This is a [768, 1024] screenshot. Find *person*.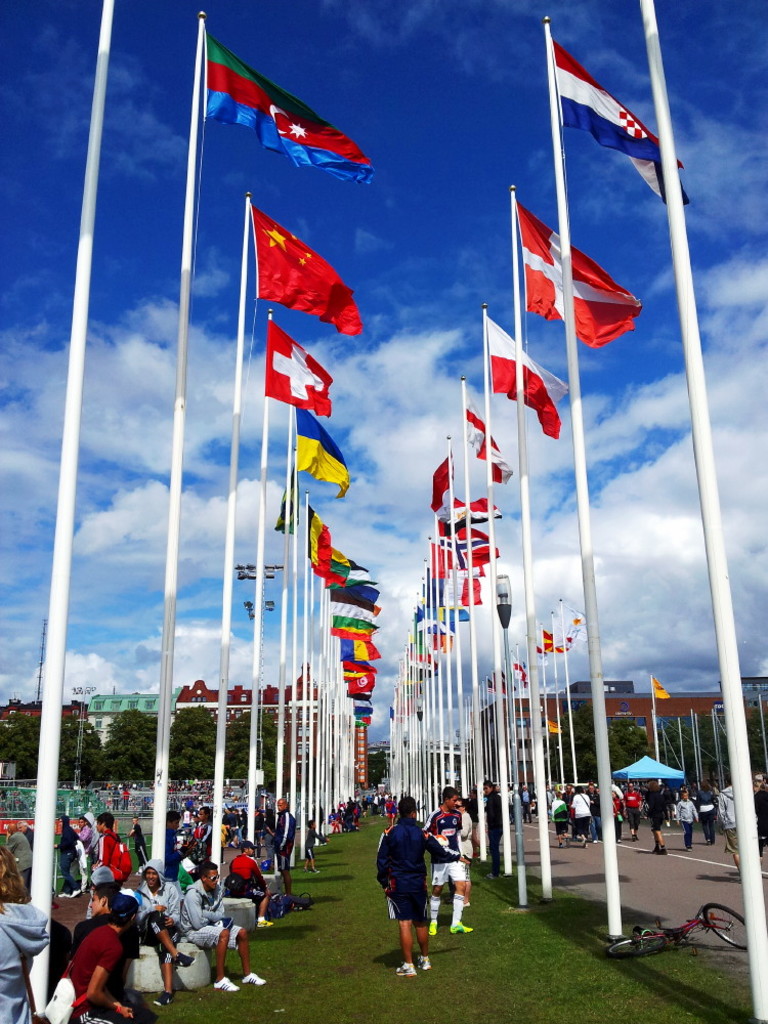
Bounding box: (left=374, top=799, right=473, bottom=973).
